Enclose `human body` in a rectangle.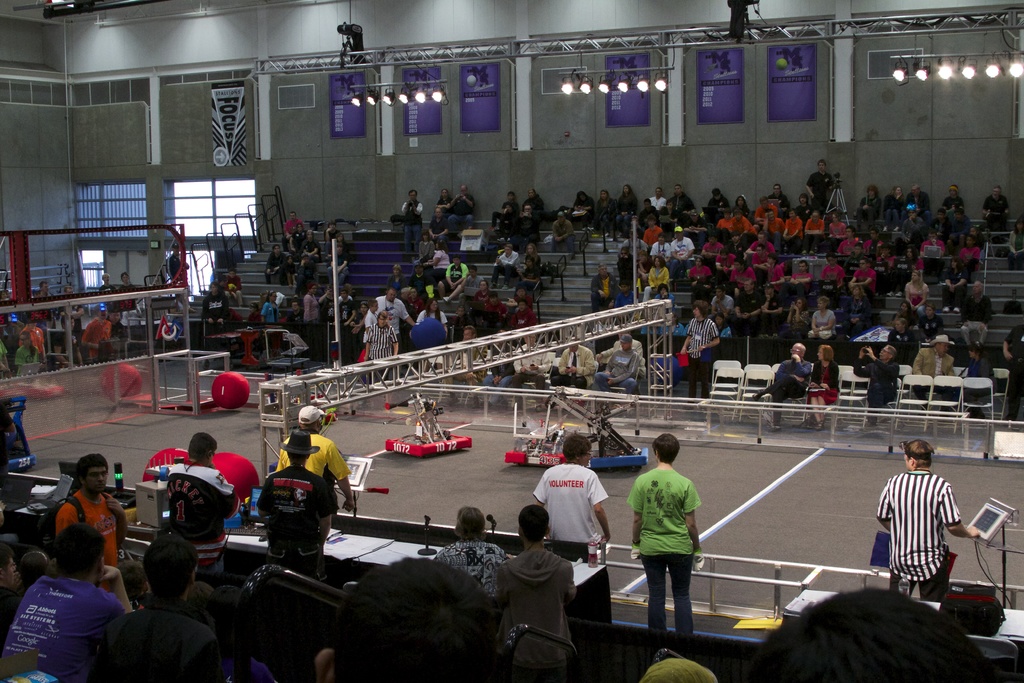
572:194:594:231.
